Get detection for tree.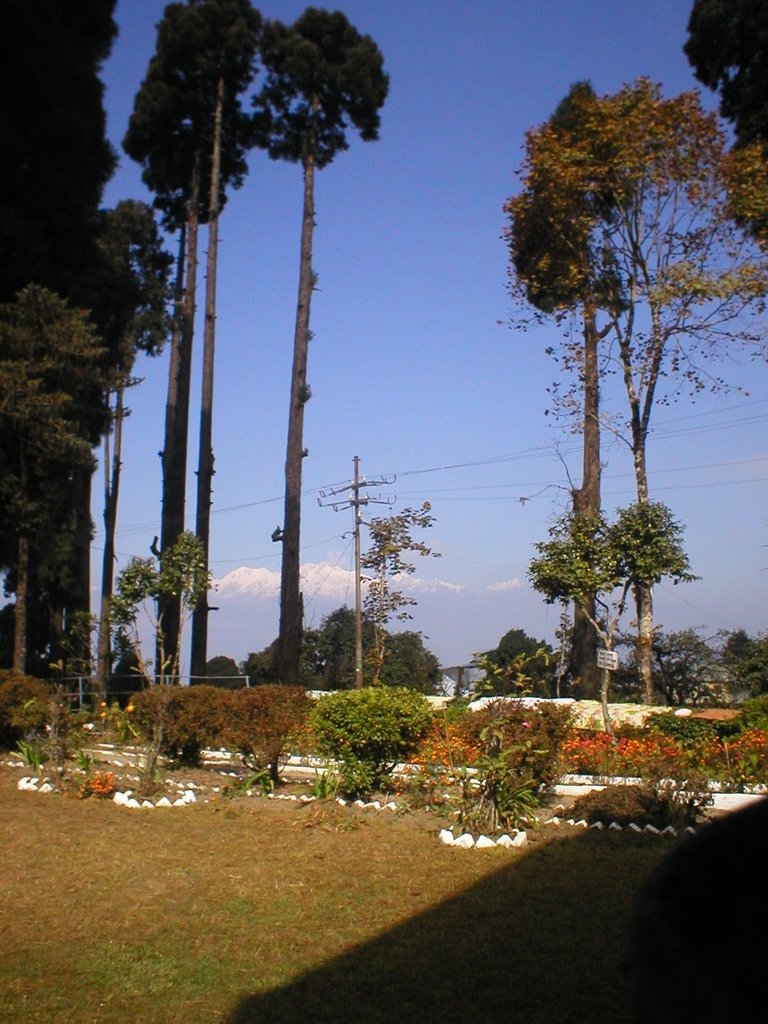
Detection: 119, 0, 268, 707.
